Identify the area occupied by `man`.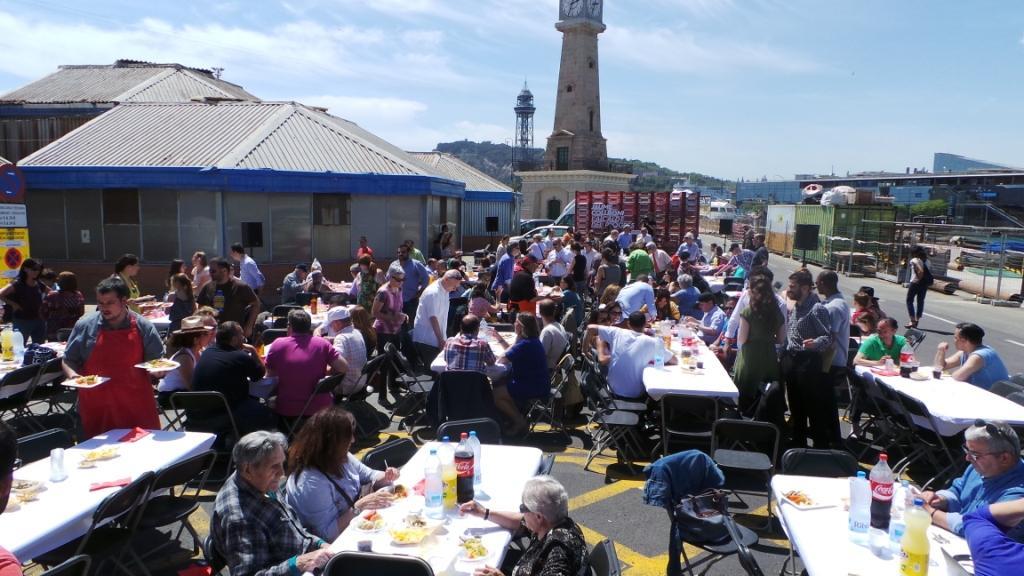
Area: [850,311,918,369].
